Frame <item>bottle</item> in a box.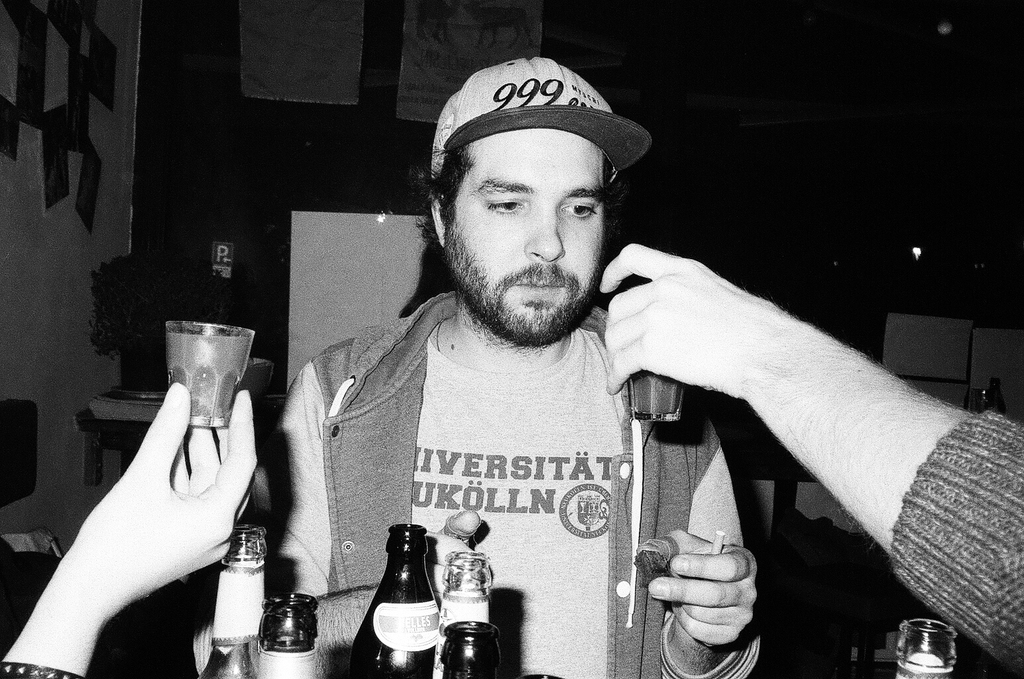
[432, 613, 508, 678].
